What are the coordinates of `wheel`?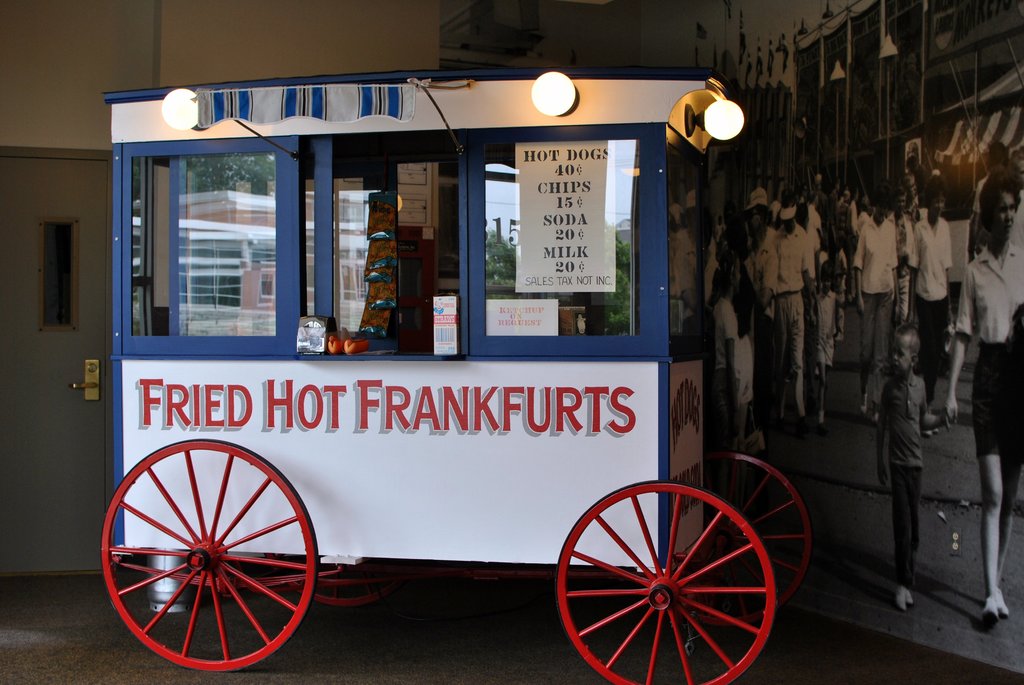
{"left": 117, "top": 451, "right": 306, "bottom": 679}.
